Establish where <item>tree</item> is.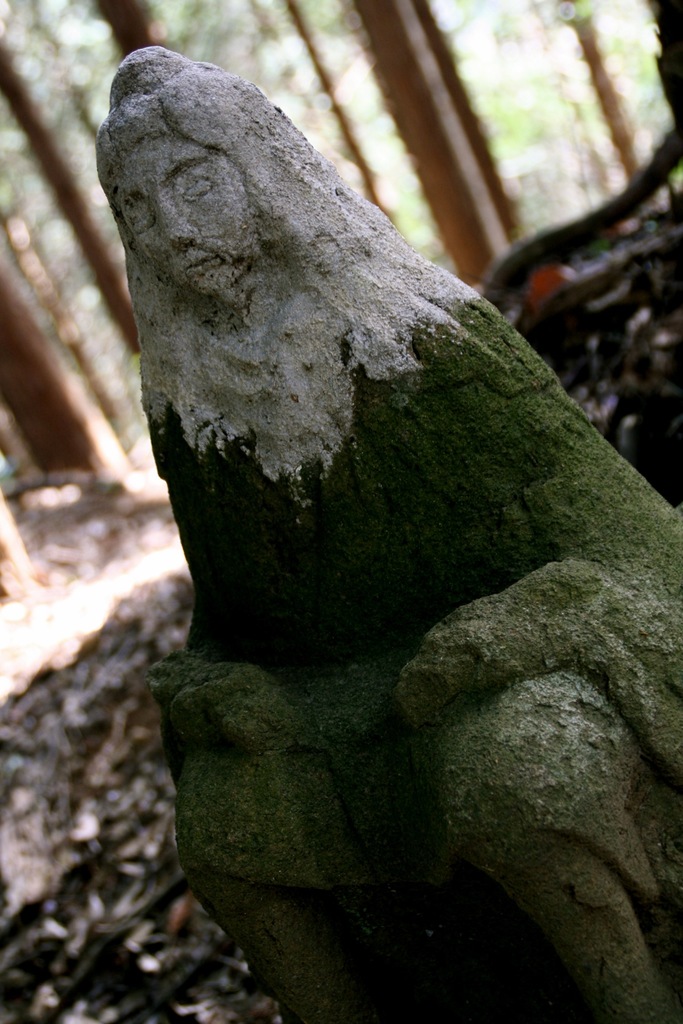
Established at locate(276, 0, 406, 233).
